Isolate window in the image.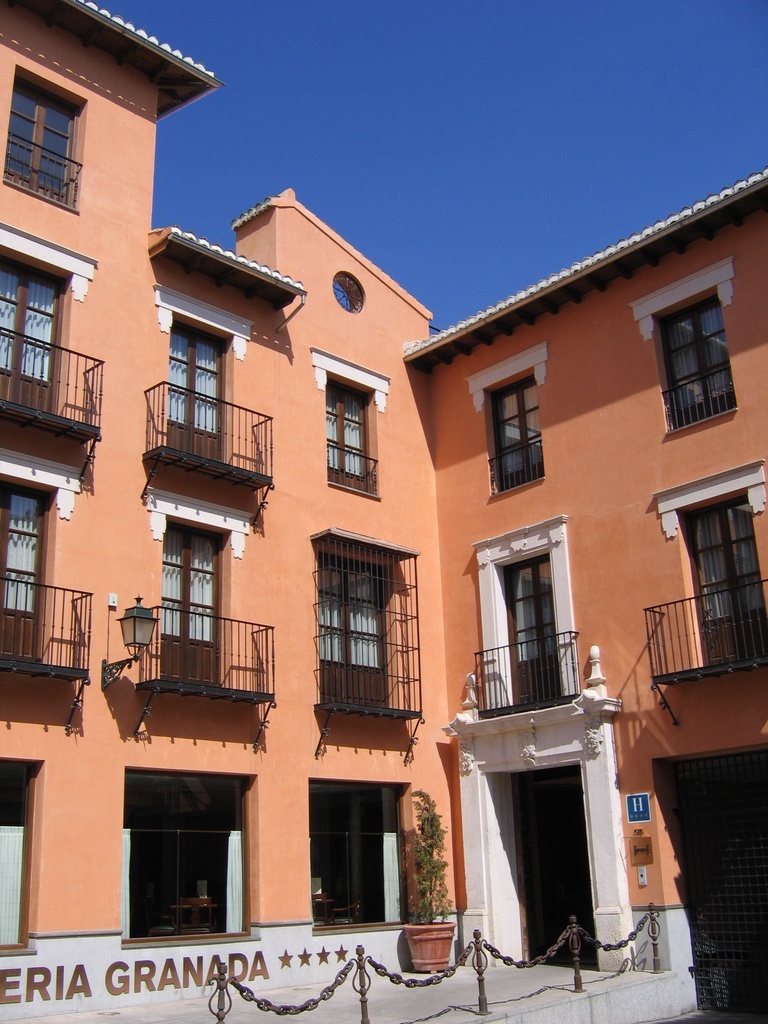
Isolated region: [310, 547, 419, 707].
